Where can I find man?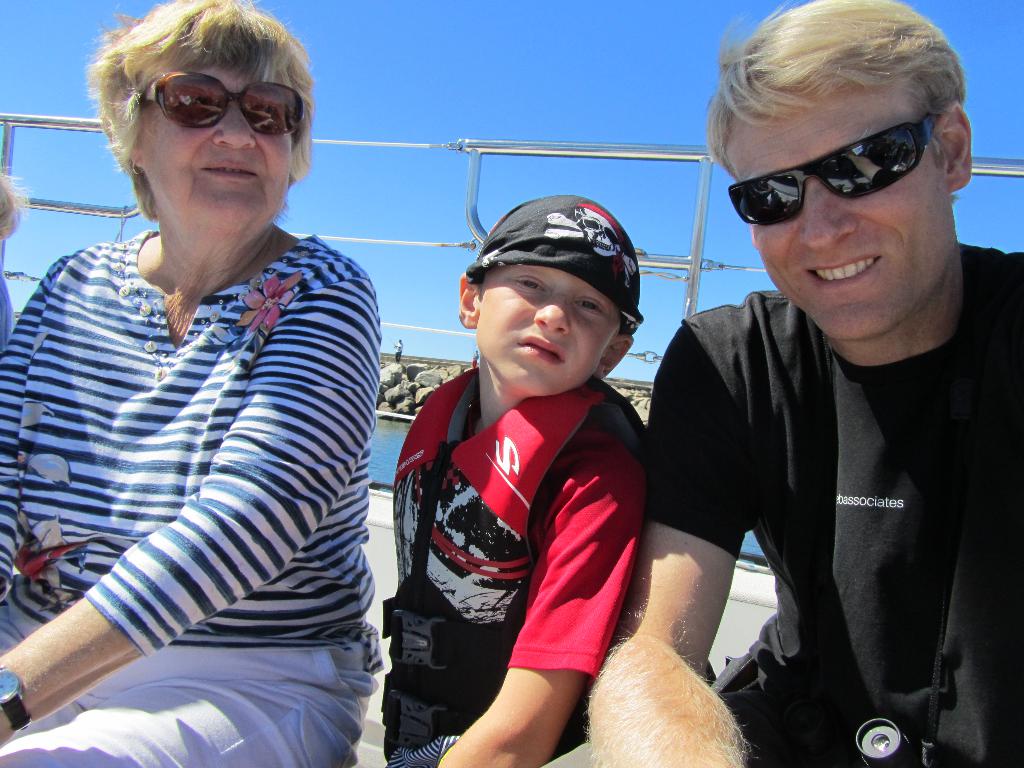
You can find it at [620,28,1022,748].
